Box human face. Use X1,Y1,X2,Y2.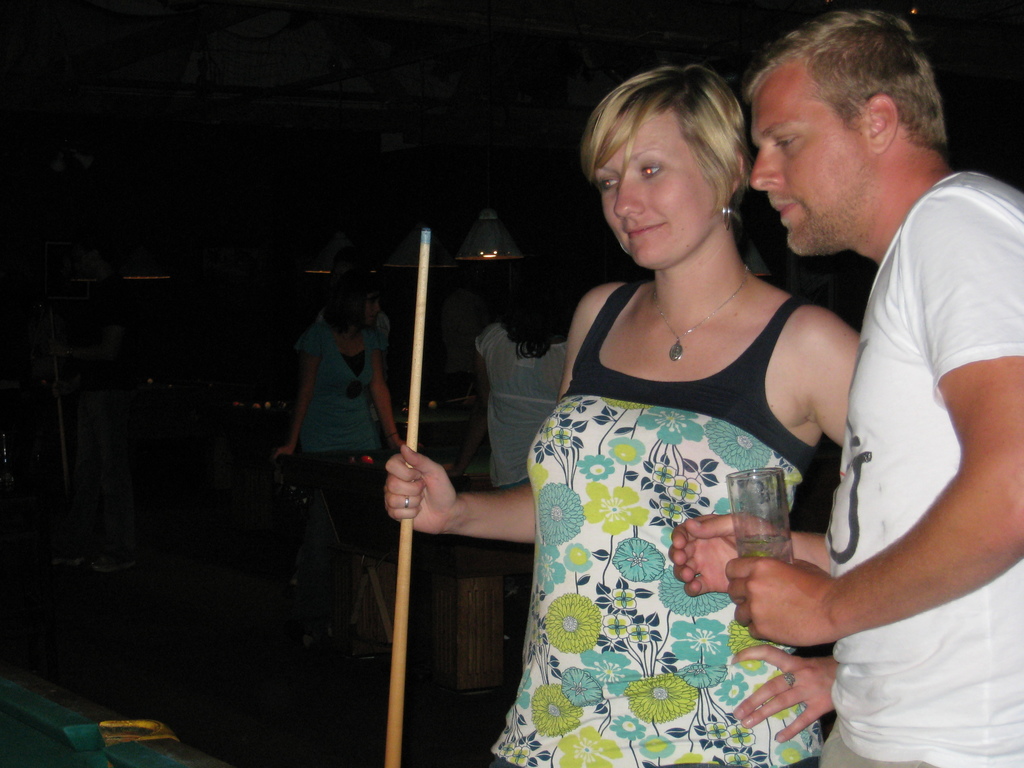
748,56,870,257.
